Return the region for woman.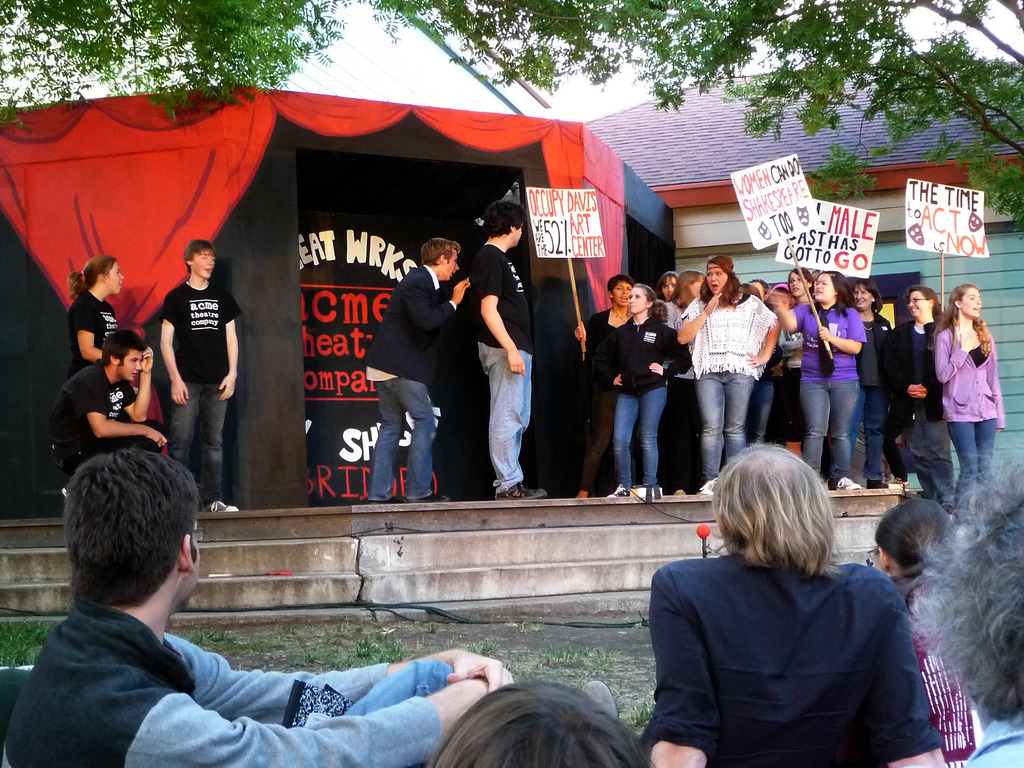
x1=917 y1=269 x2=1014 y2=543.
